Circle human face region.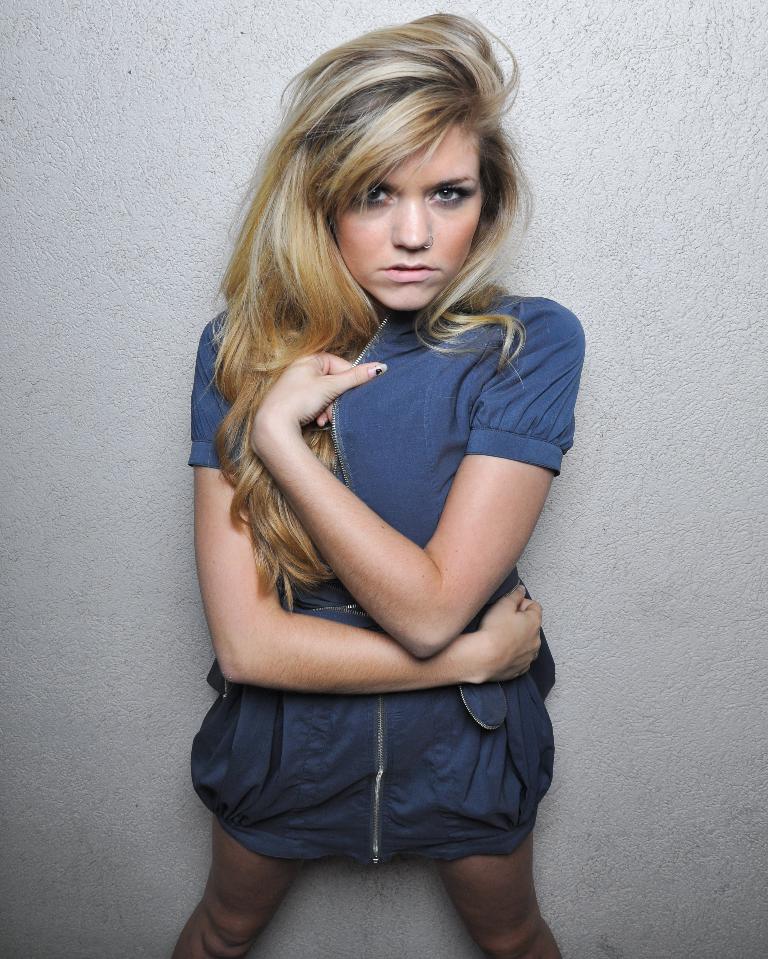
Region: (x1=331, y1=122, x2=487, y2=310).
